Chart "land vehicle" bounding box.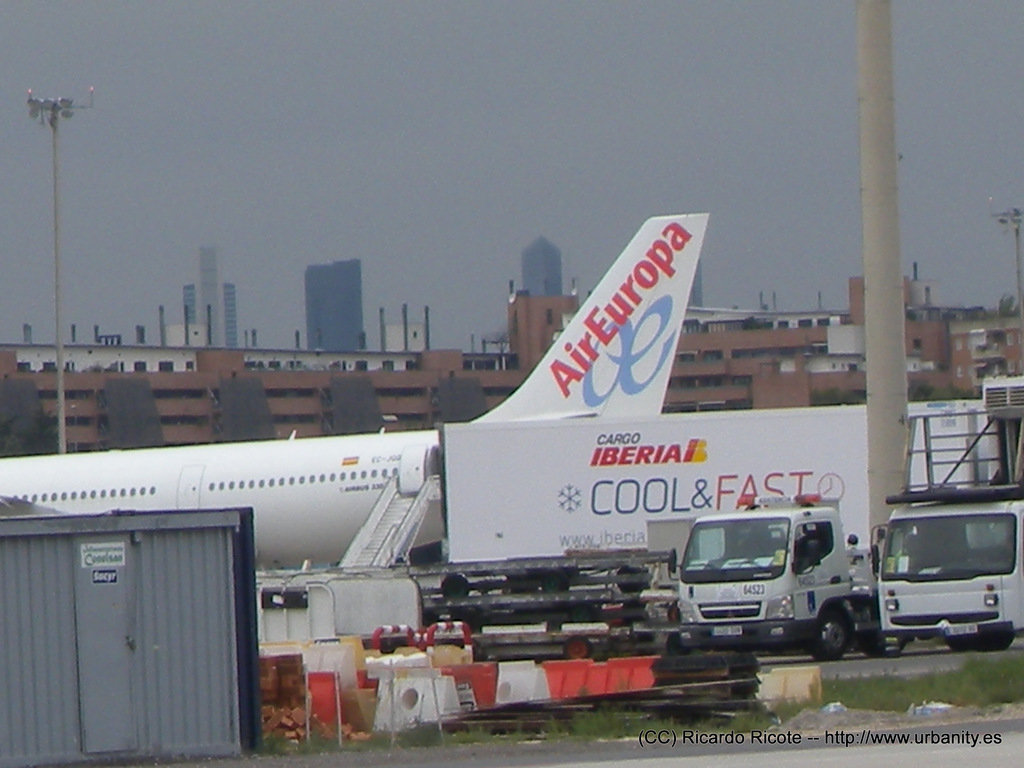
Charted: [882,479,1023,648].
